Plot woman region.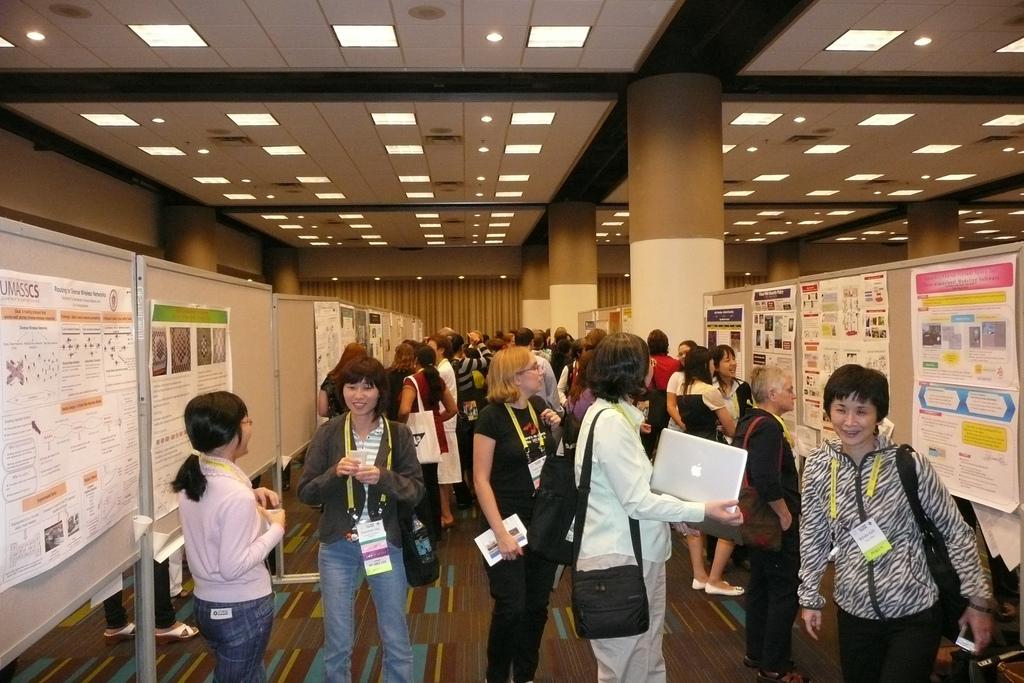
Plotted at crop(290, 341, 421, 672).
